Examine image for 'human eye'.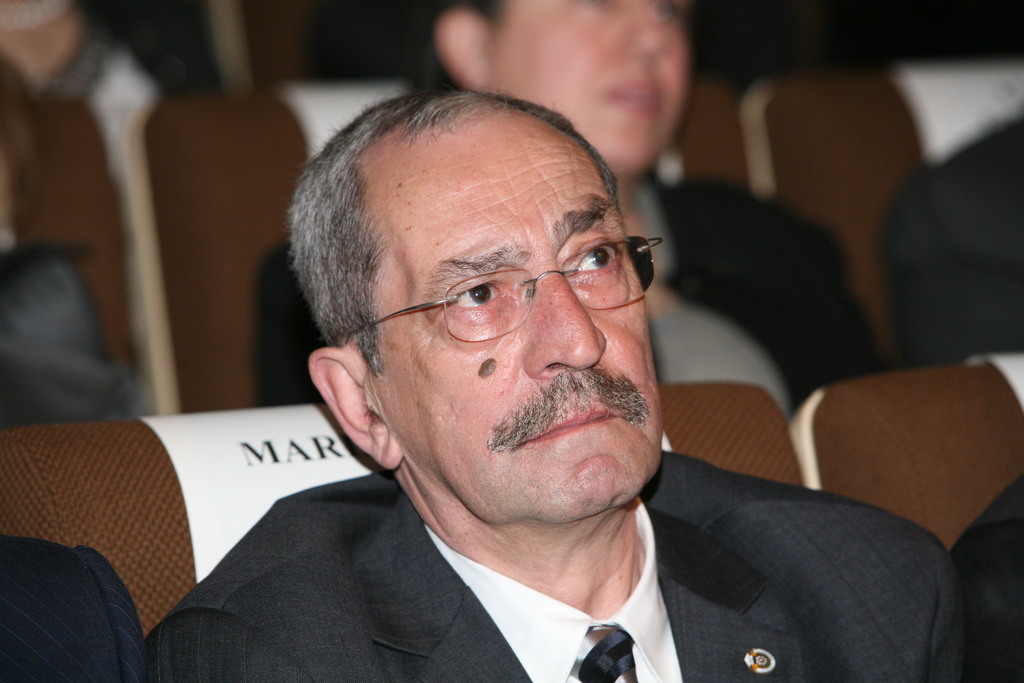
Examination result: (576, 239, 623, 270).
